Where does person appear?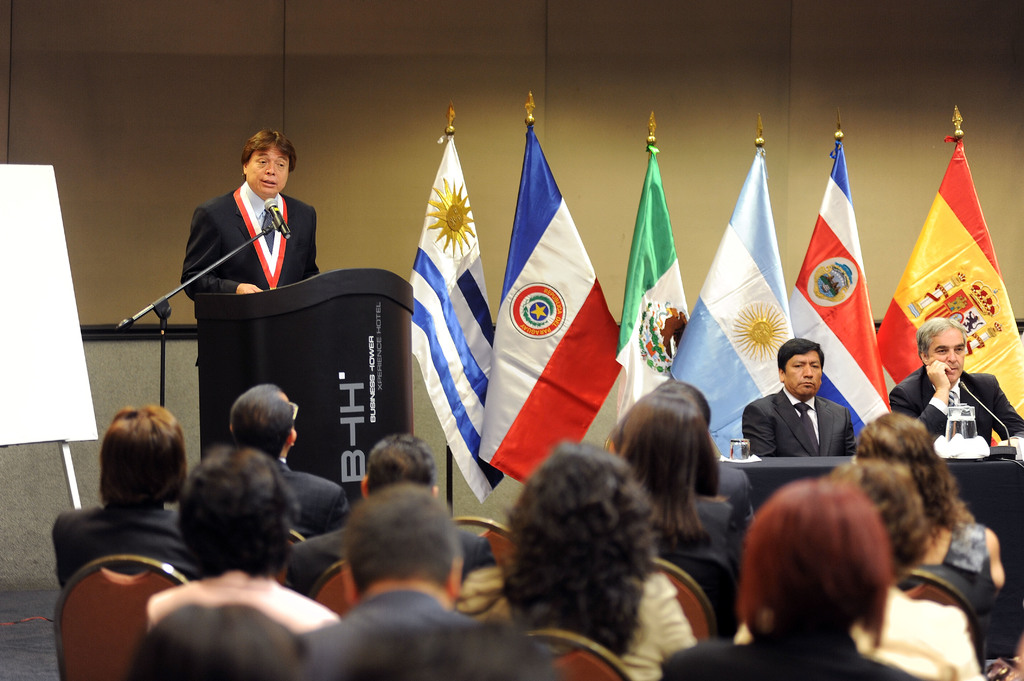
Appears at {"left": 451, "top": 439, "right": 696, "bottom": 680}.
